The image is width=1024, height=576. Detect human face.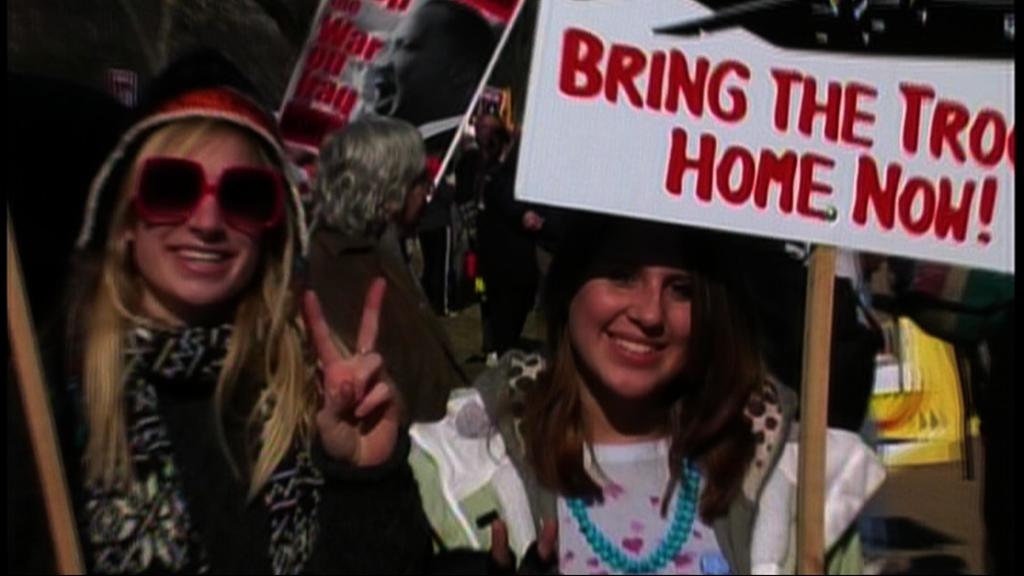
Detection: select_region(566, 268, 710, 395).
